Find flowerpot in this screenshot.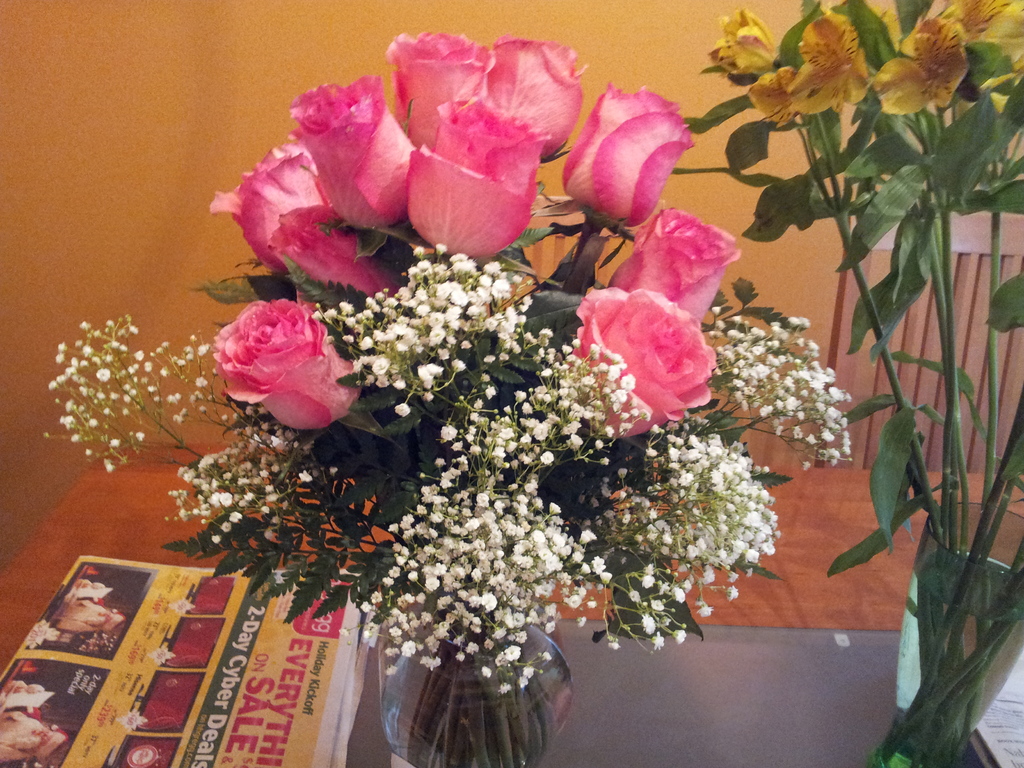
The bounding box for flowerpot is bbox=[378, 610, 579, 767].
